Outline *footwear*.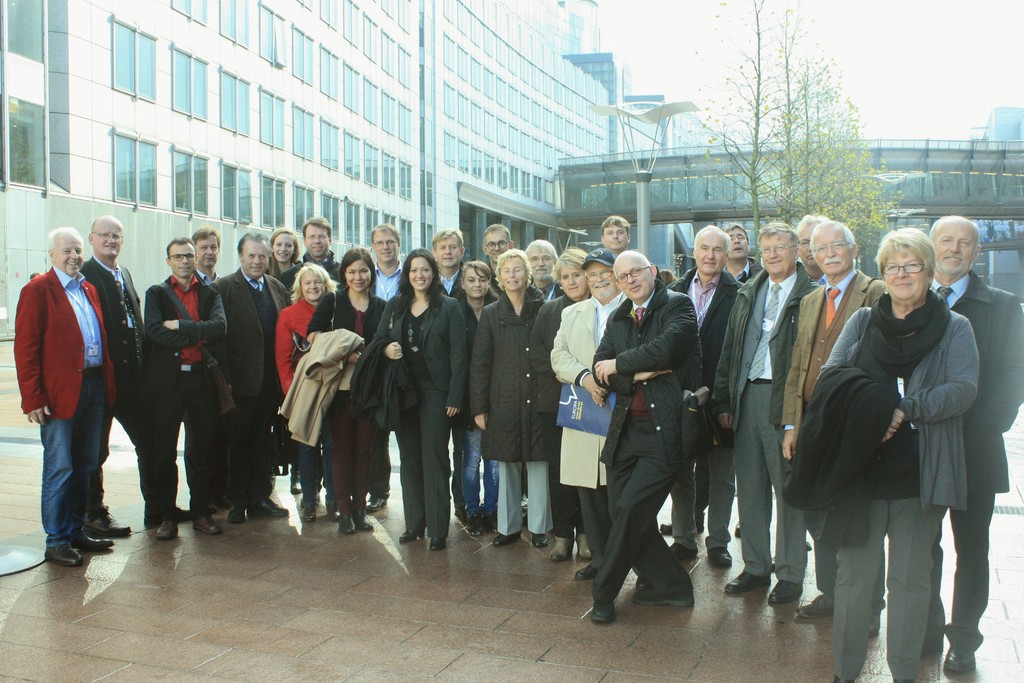
Outline: bbox(572, 563, 597, 580).
